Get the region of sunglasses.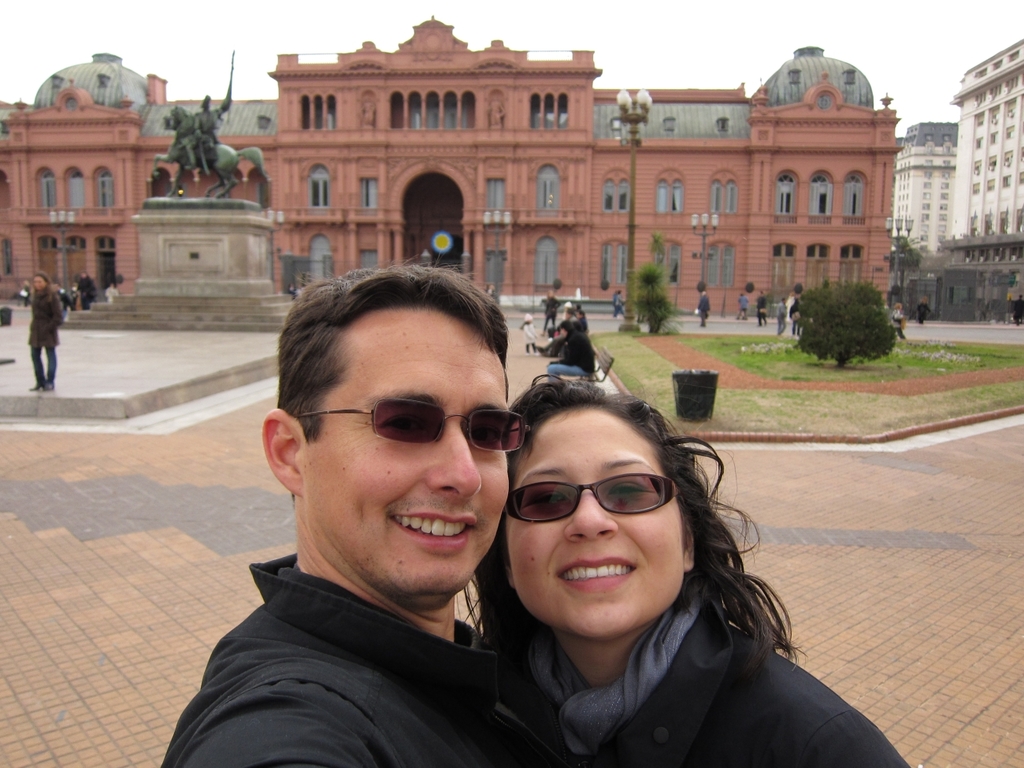
(505,470,682,522).
